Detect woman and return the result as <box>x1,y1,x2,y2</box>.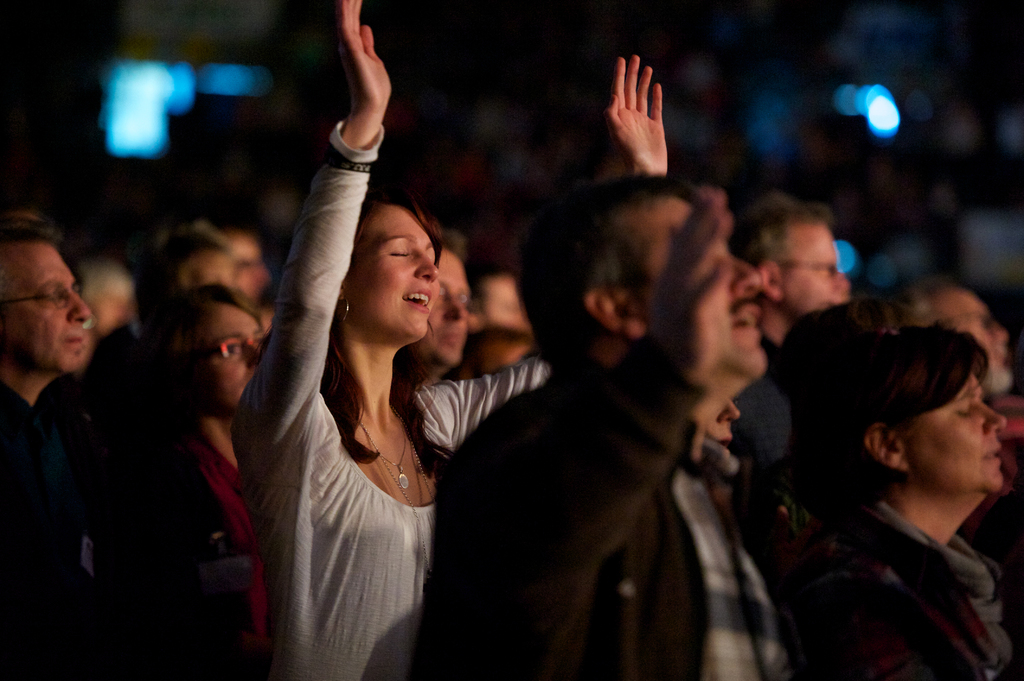
<box>225,0,671,680</box>.
